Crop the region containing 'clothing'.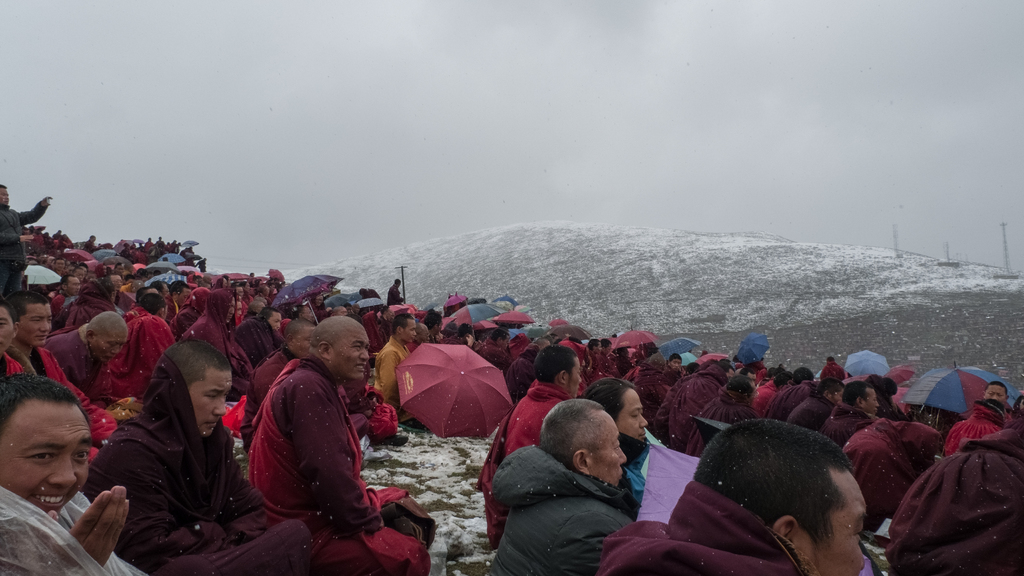
Crop region: bbox=(489, 441, 647, 575).
